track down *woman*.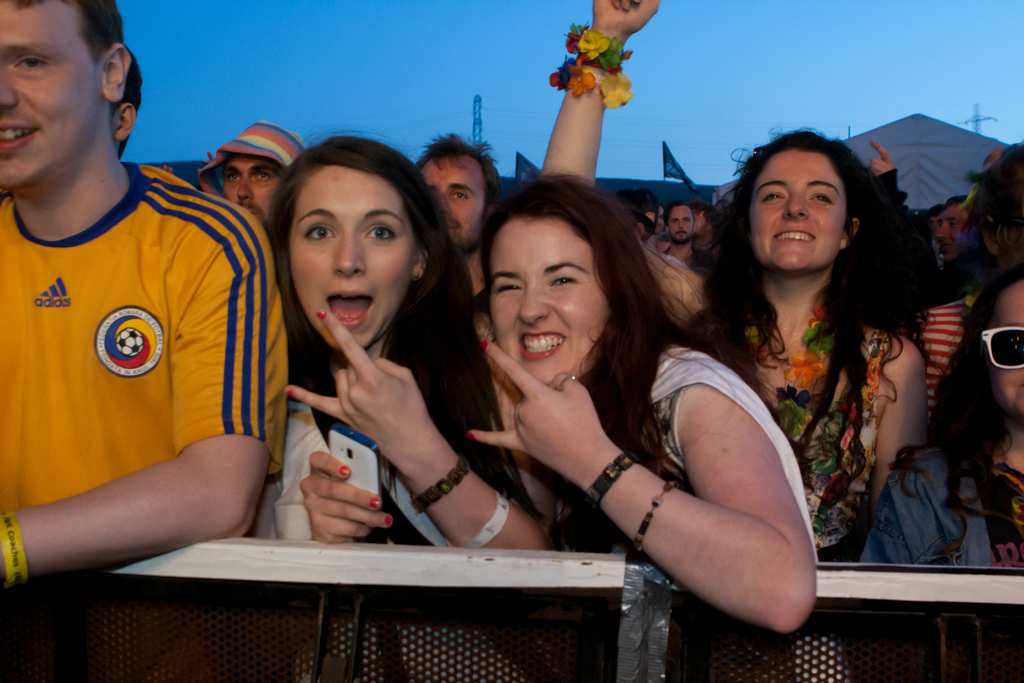
Tracked to (239,129,559,682).
